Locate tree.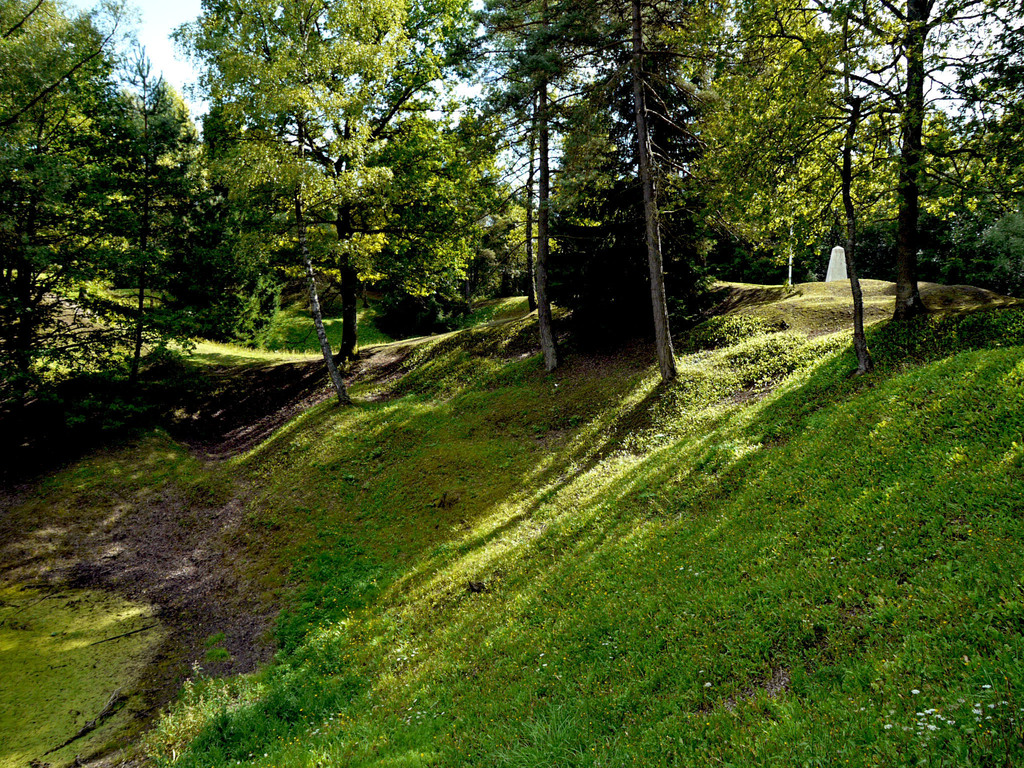
Bounding box: <region>15, 55, 273, 437</region>.
